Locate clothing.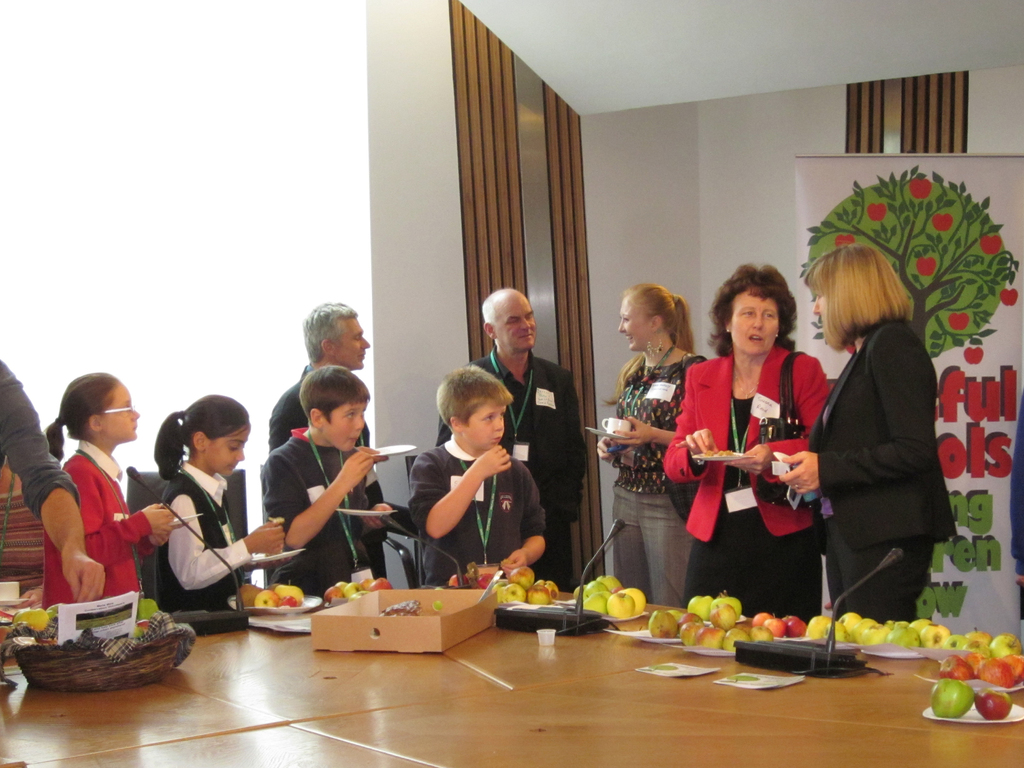
Bounding box: crop(262, 360, 381, 585).
